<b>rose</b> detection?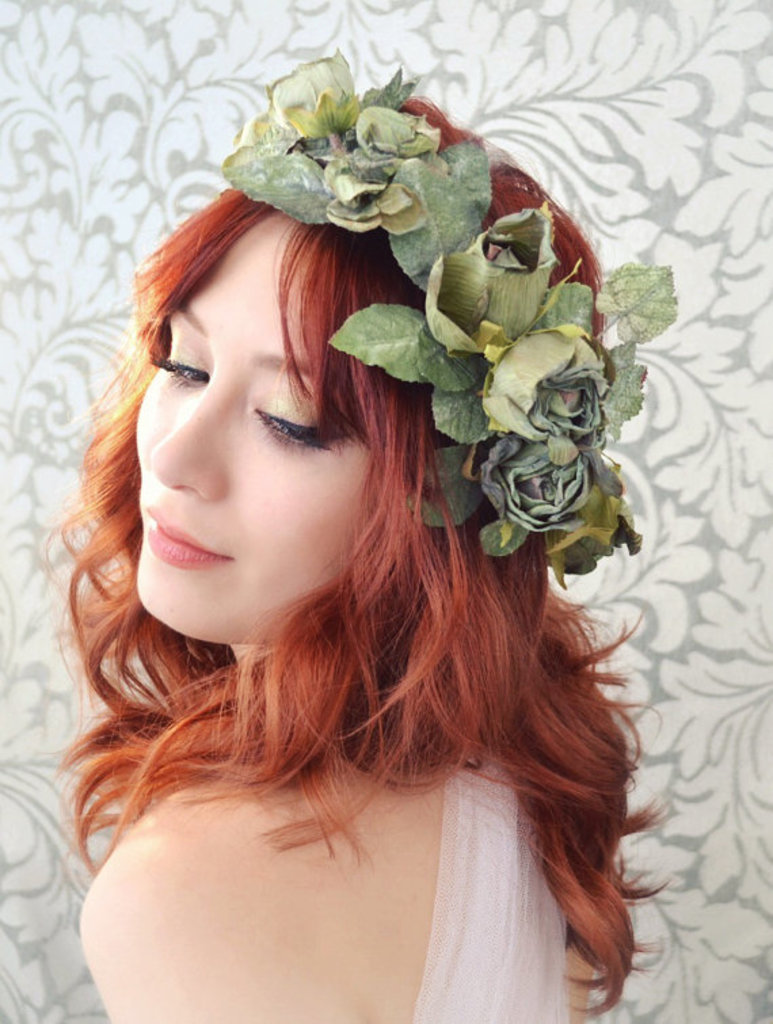
x1=355 y1=102 x2=438 y2=164
